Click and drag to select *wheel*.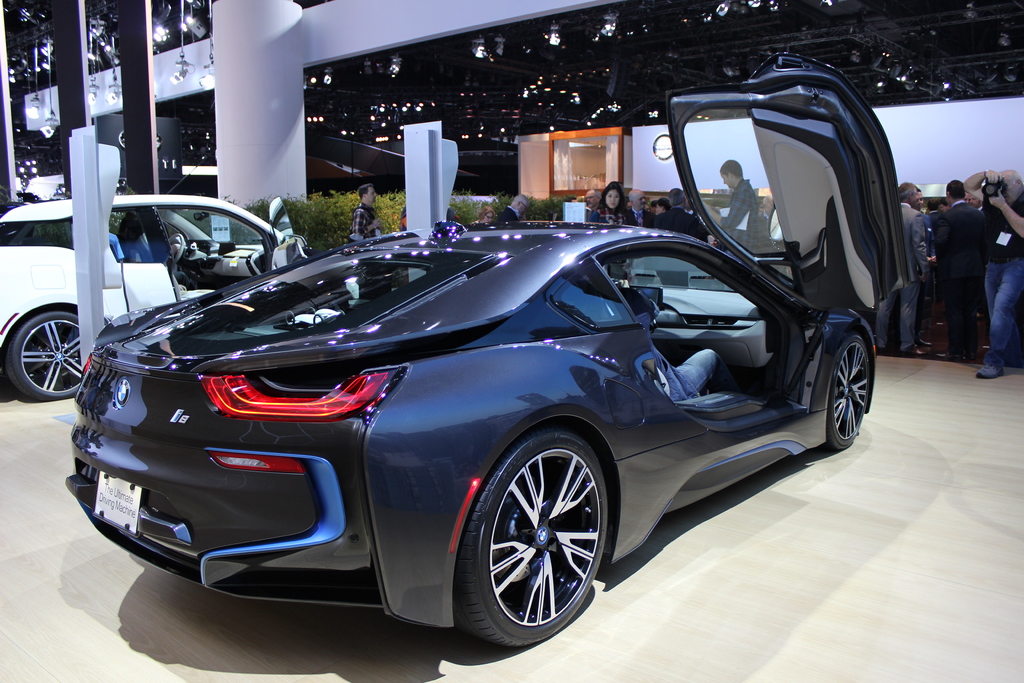
Selection: bbox=(169, 231, 188, 263).
